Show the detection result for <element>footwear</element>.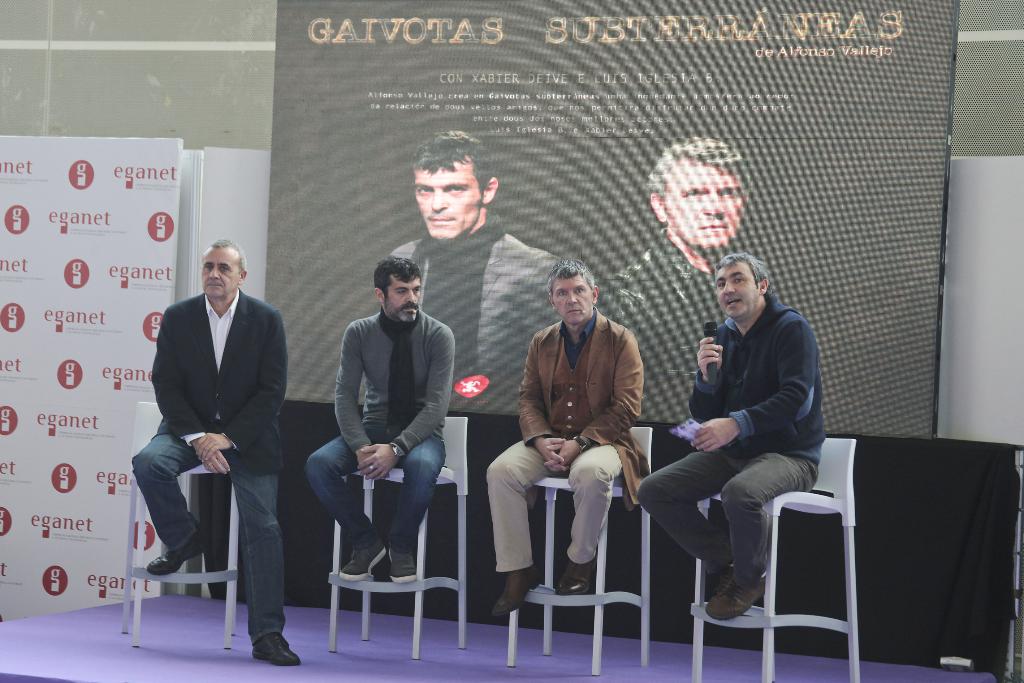
x1=145 y1=525 x2=210 y2=577.
